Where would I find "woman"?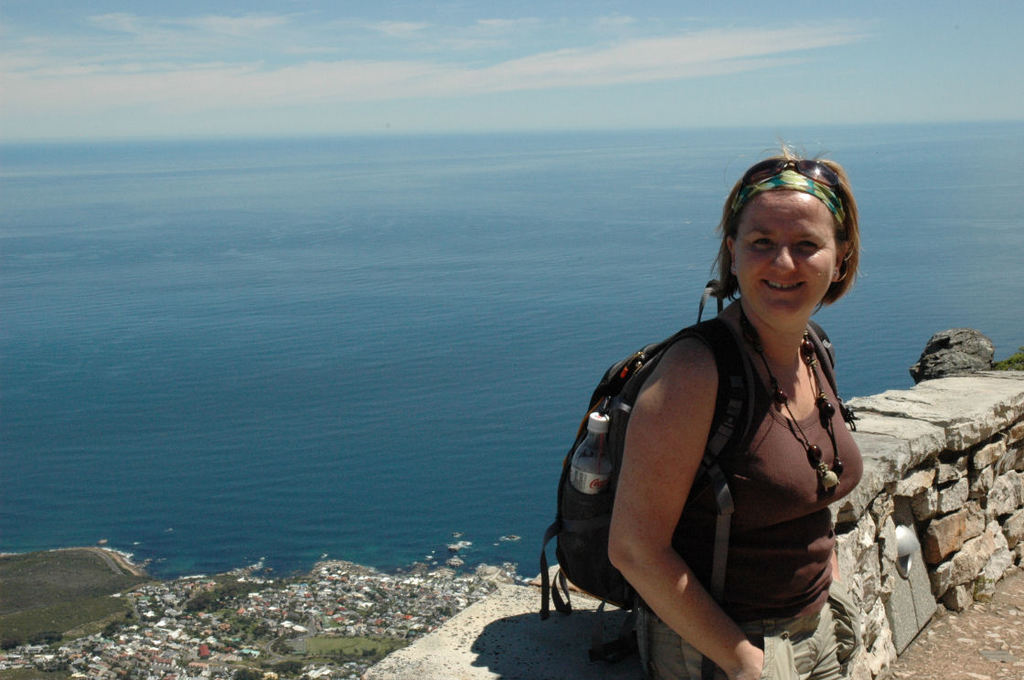
At bbox(550, 146, 888, 679).
